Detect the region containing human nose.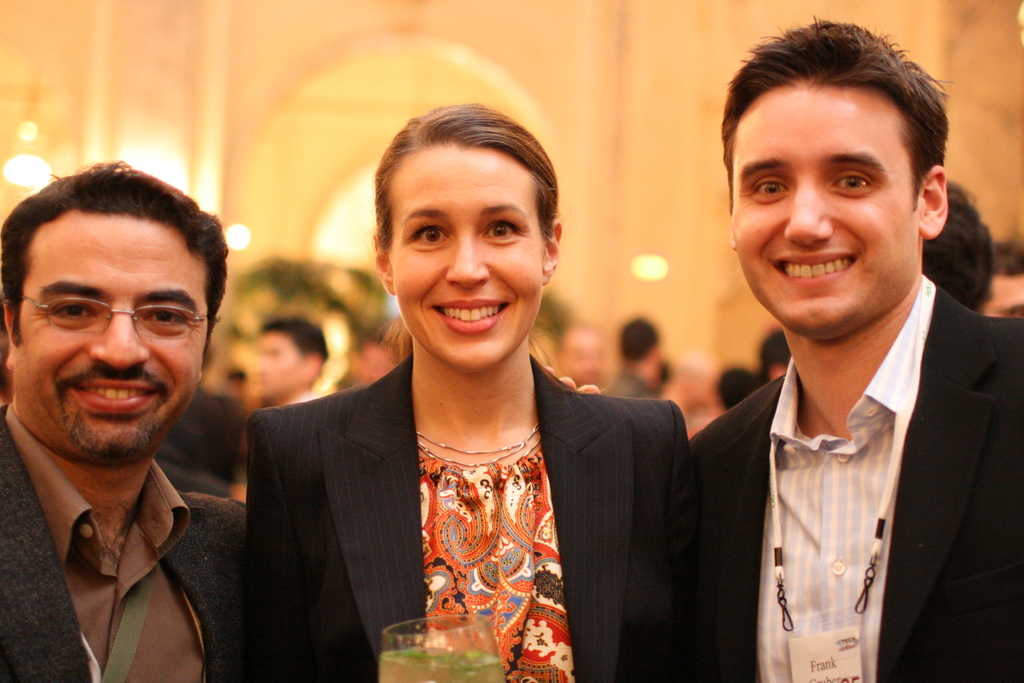
rect(785, 178, 834, 247).
